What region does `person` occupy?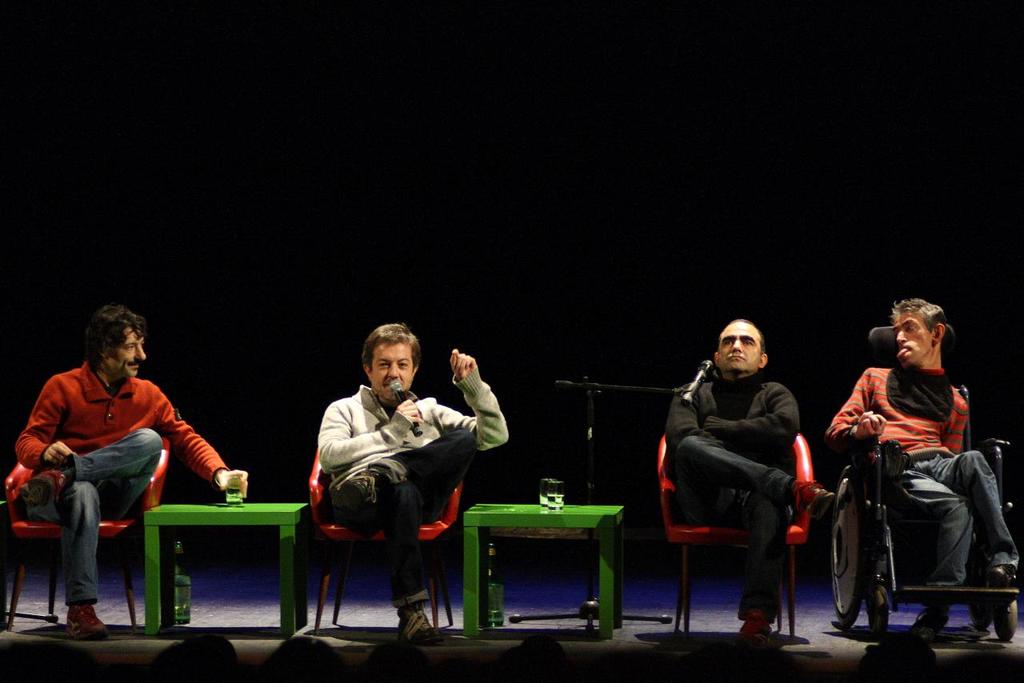
664/321/835/654.
